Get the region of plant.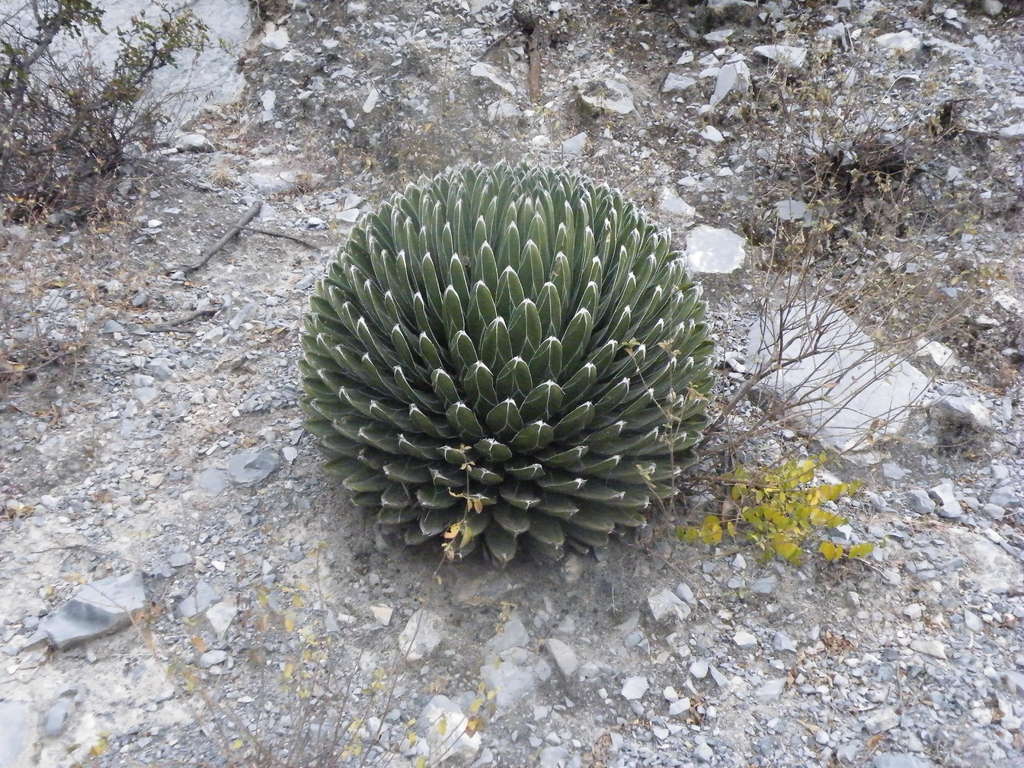
detection(0, 0, 221, 217).
